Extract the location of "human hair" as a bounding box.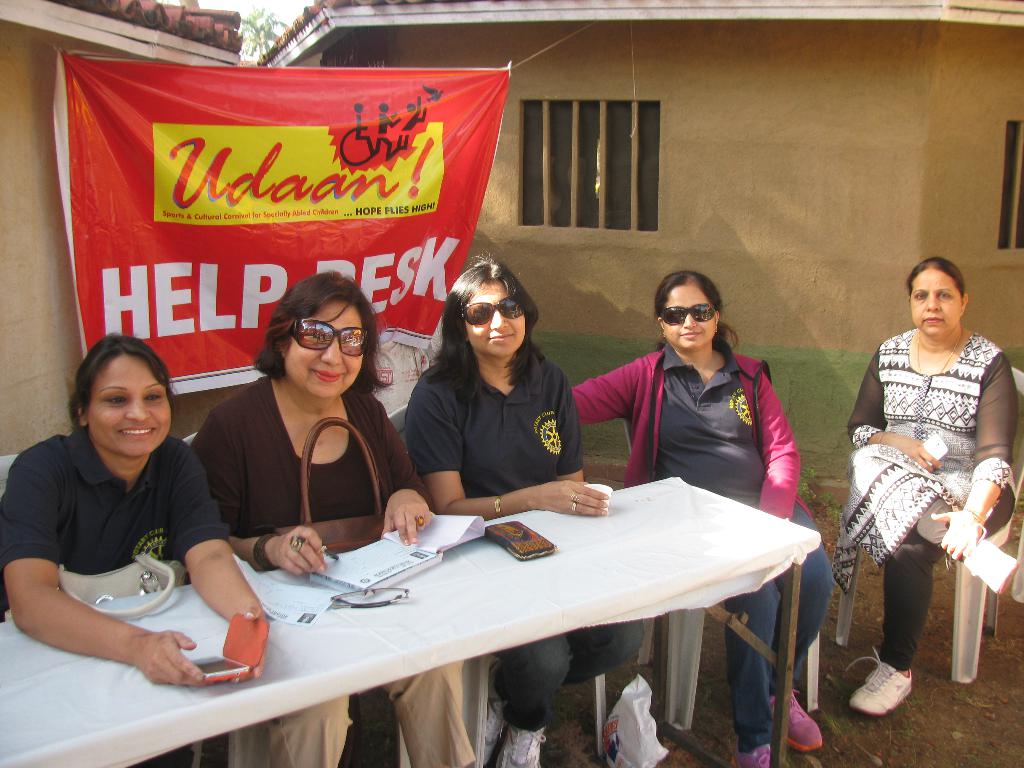
crop(422, 259, 546, 404).
